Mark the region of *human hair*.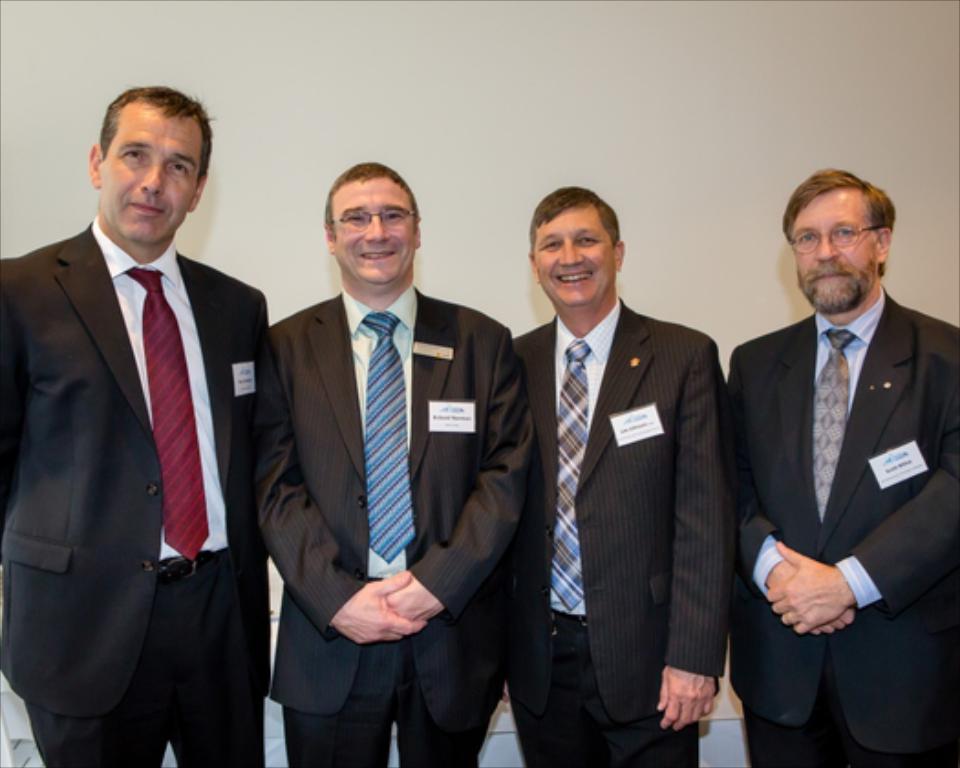
Region: BBox(527, 181, 622, 254).
